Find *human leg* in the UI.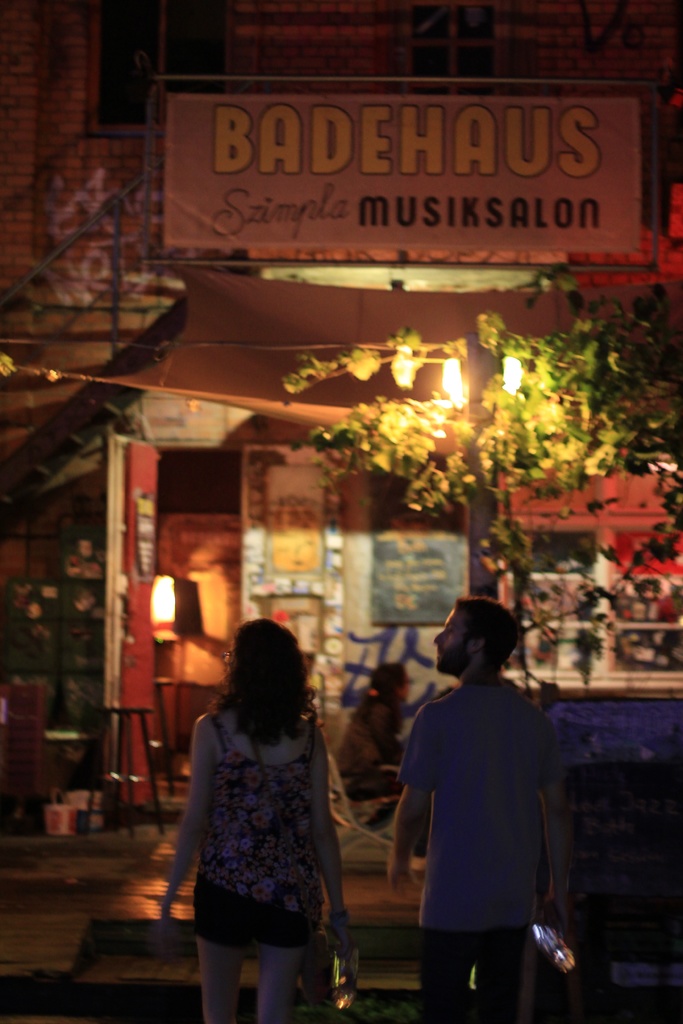
UI element at bbox=[470, 928, 520, 1023].
